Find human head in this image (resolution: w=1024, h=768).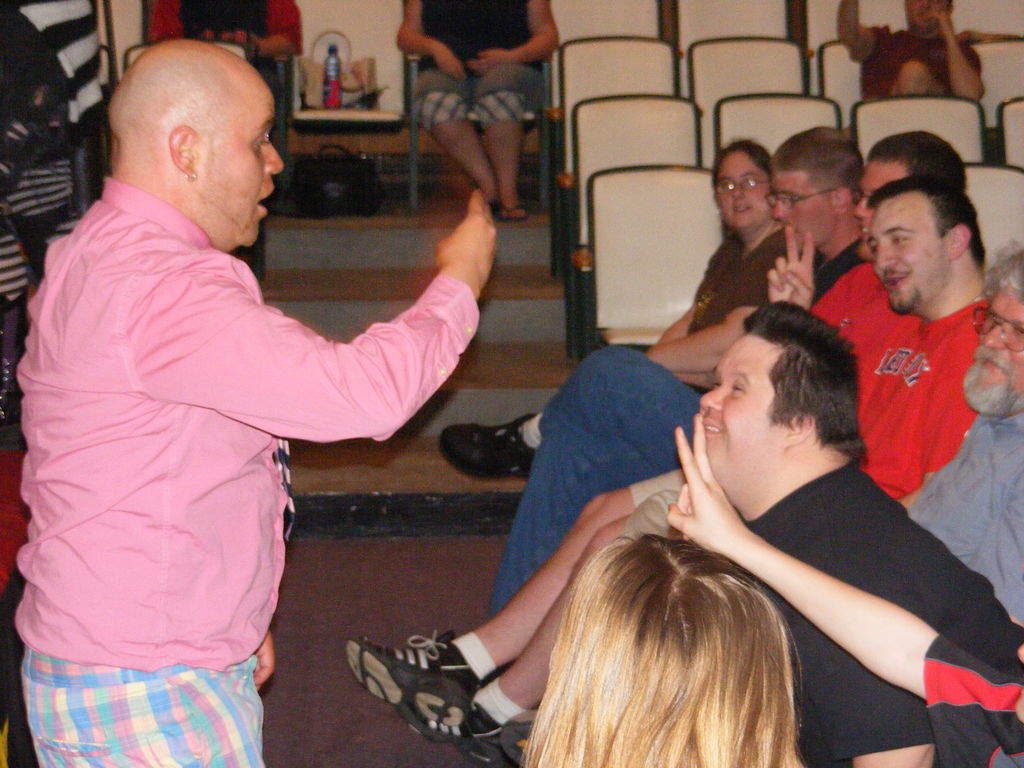
[x1=903, y1=0, x2=953, y2=38].
